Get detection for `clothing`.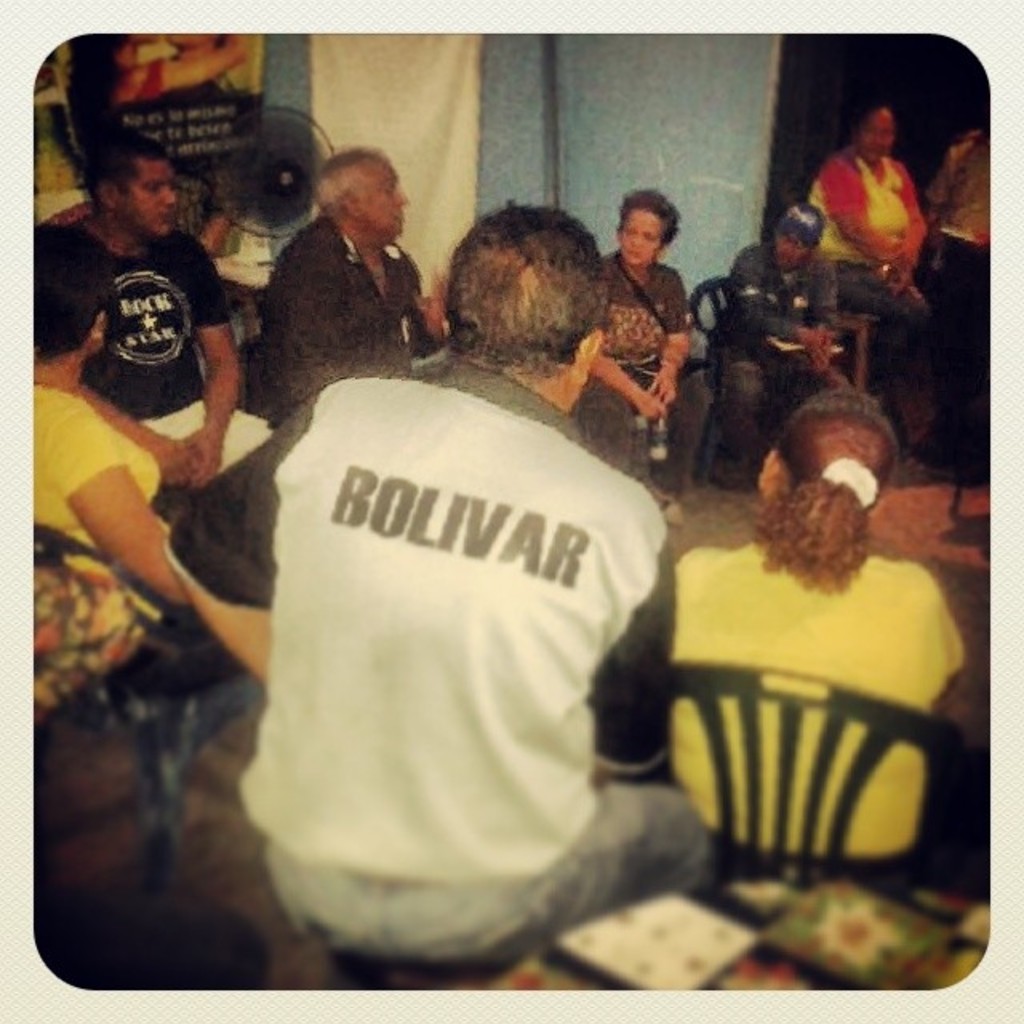
Detection: (672,533,974,866).
